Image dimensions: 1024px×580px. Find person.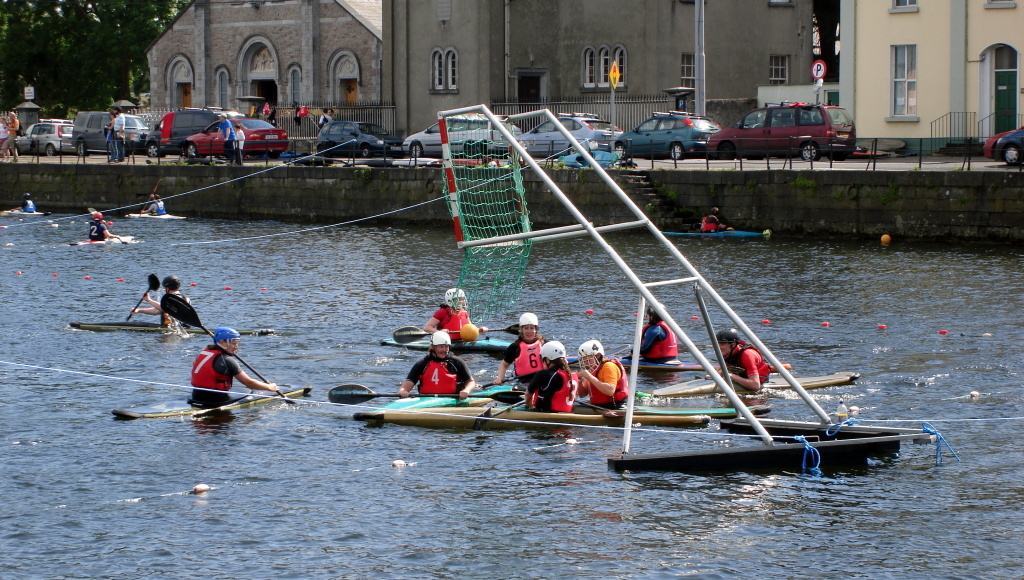
{"x1": 525, "y1": 341, "x2": 578, "y2": 415}.
